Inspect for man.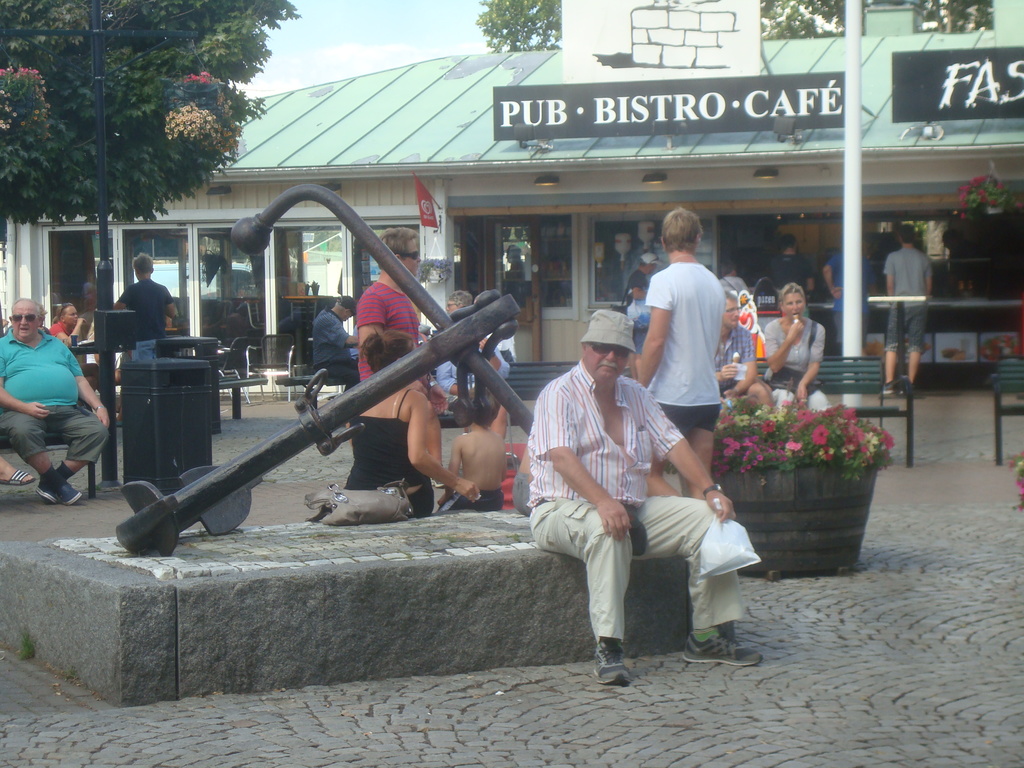
Inspection: left=309, top=294, right=361, bottom=380.
